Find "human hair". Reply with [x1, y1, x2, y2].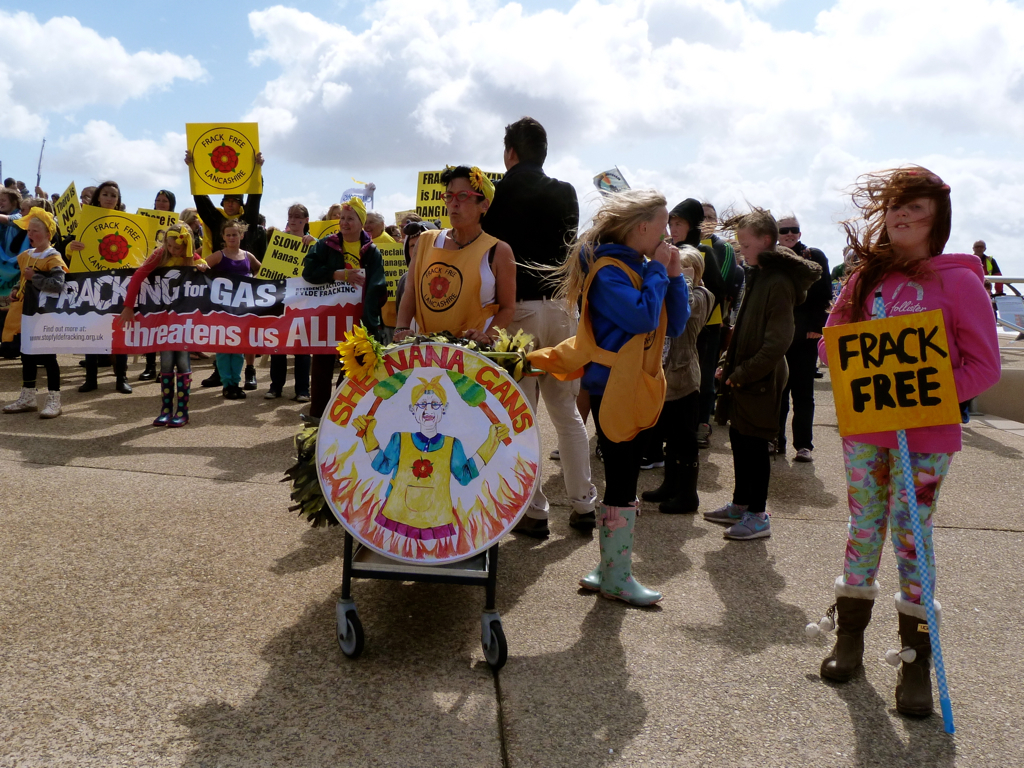
[287, 202, 310, 235].
